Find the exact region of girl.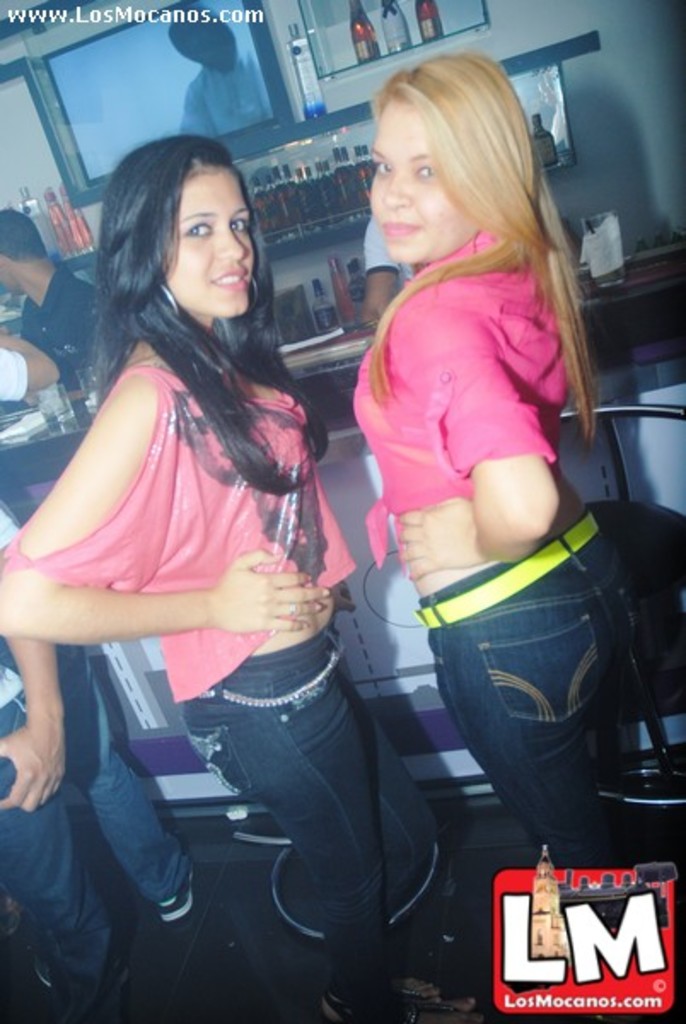
Exact region: (352, 44, 647, 876).
